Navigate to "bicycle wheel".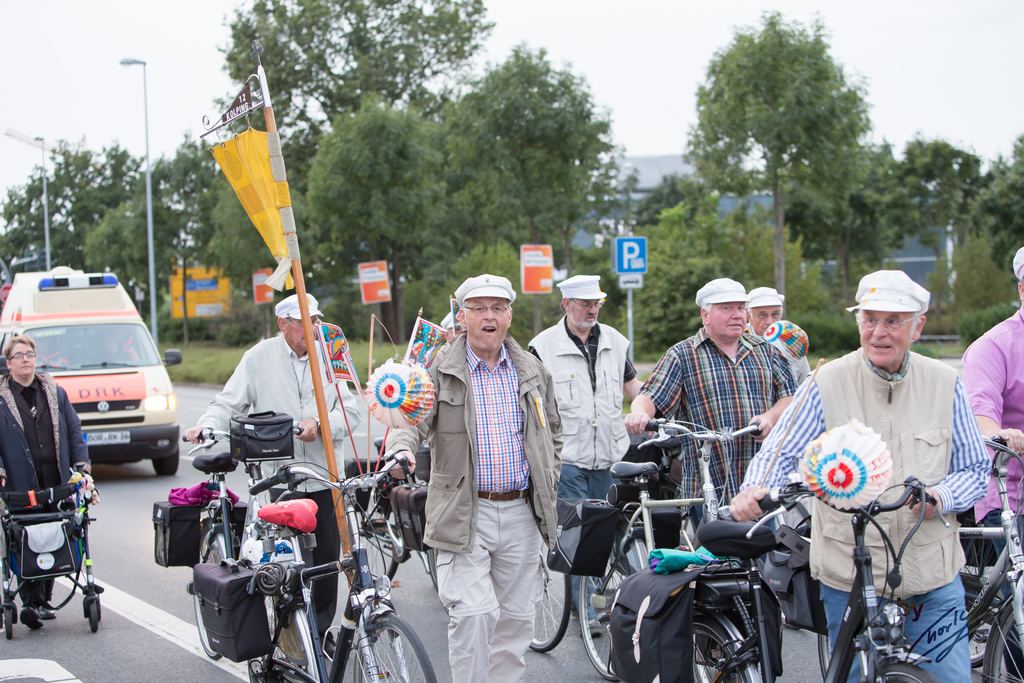
Navigation target: (left=343, top=473, right=398, bottom=591).
